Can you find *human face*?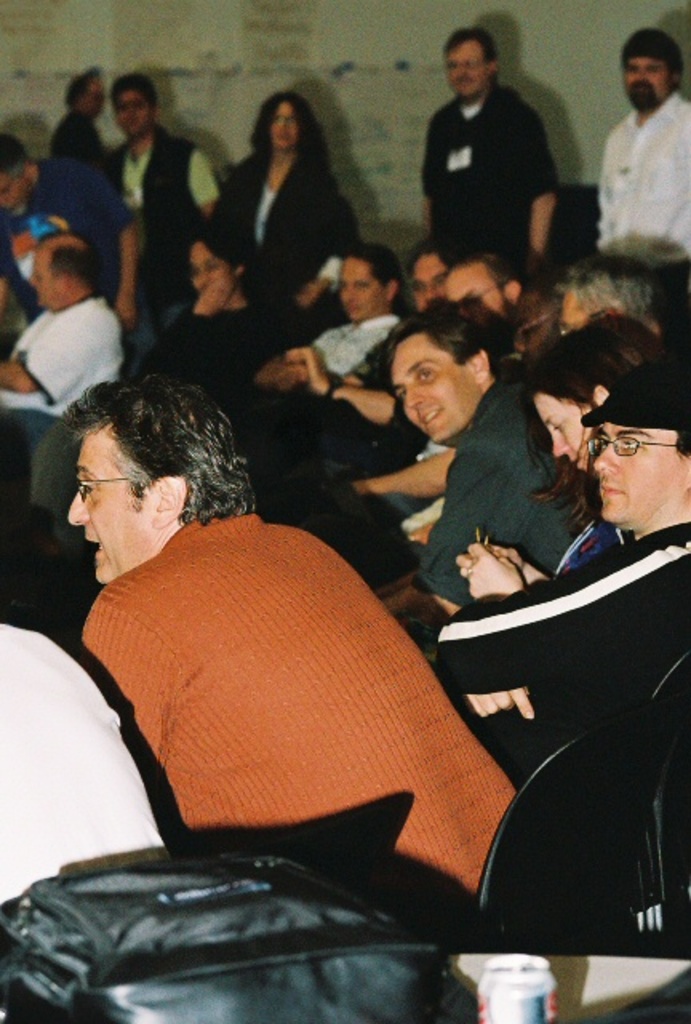
Yes, bounding box: 590, 424, 677, 526.
